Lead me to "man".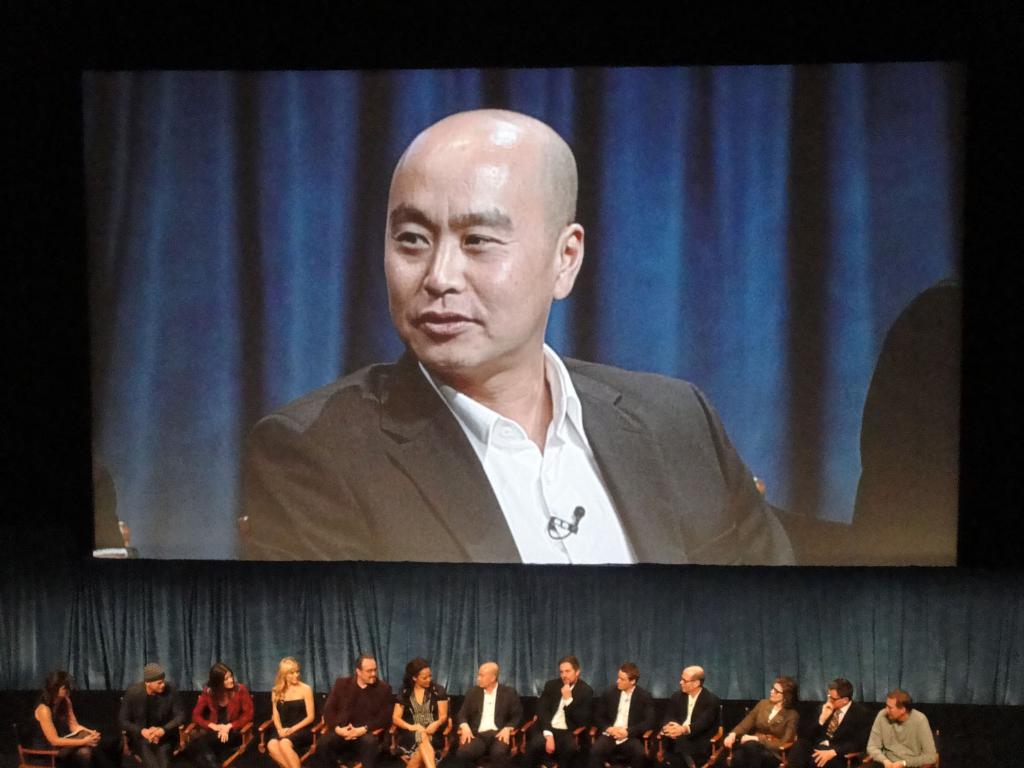
Lead to bbox=(649, 654, 730, 767).
